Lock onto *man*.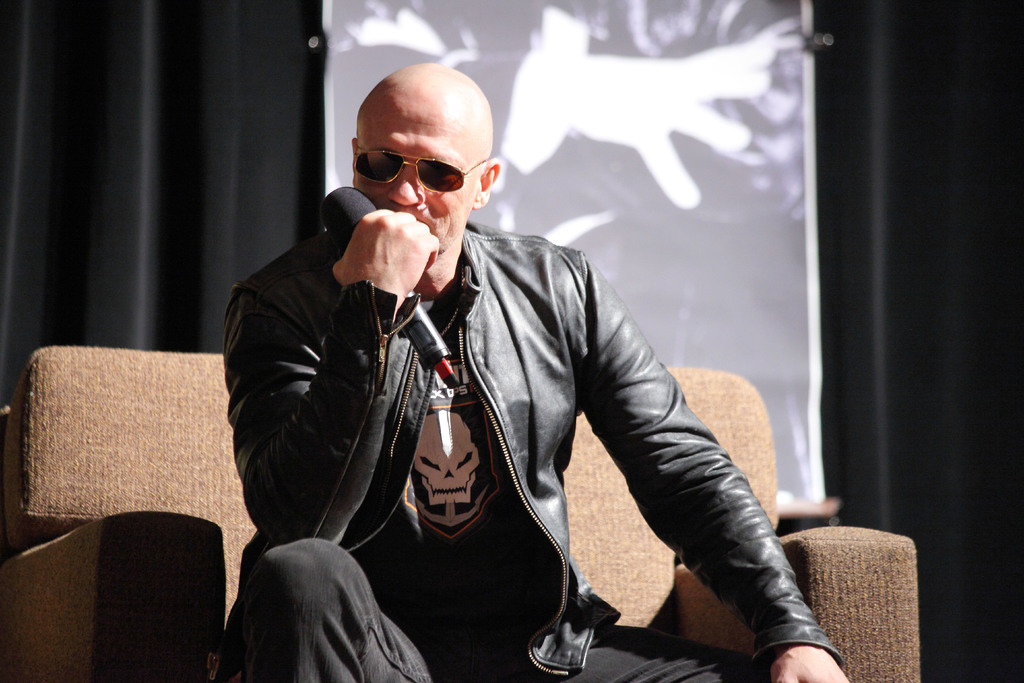
Locked: <region>216, 42, 756, 661</region>.
